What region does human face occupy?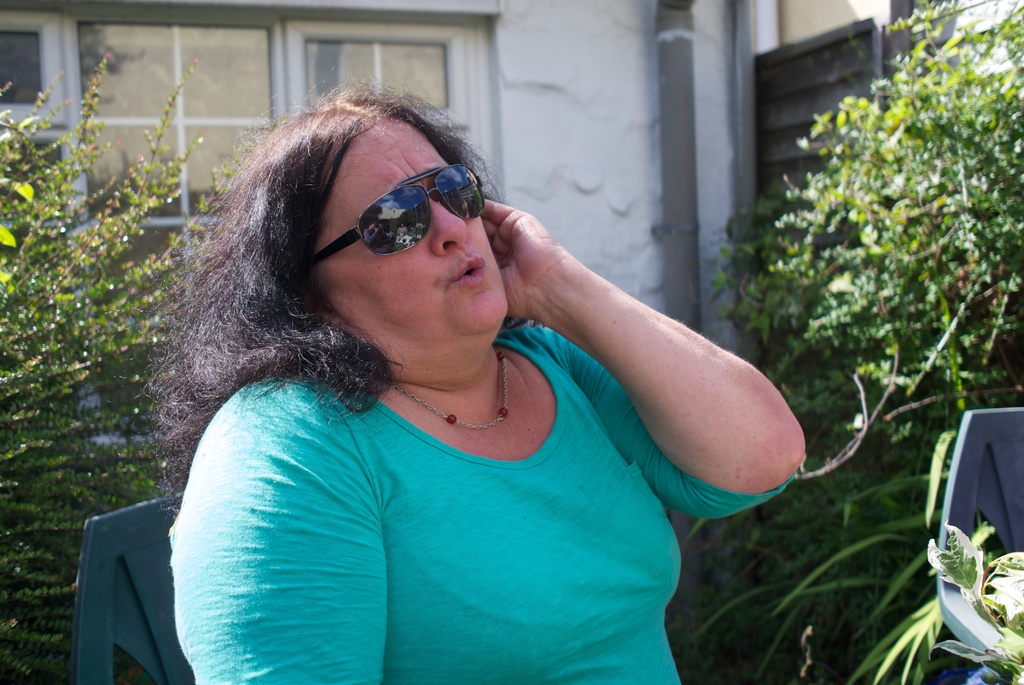
locate(314, 115, 507, 354).
